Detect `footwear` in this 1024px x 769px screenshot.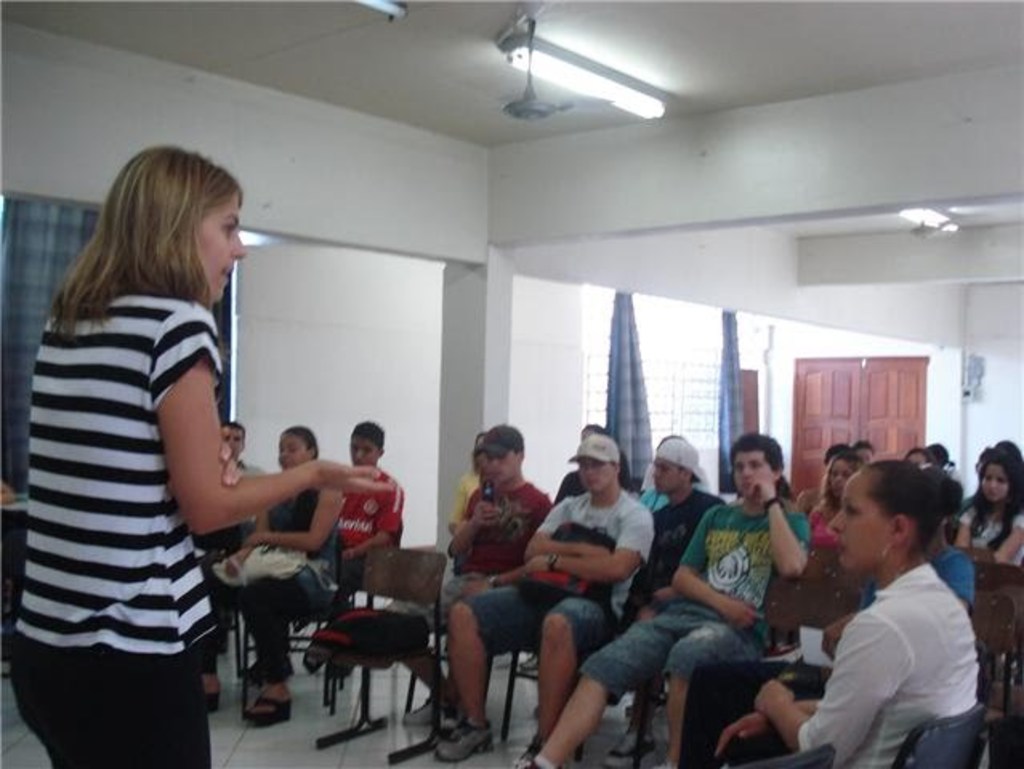
Detection: BBox(402, 700, 444, 727).
